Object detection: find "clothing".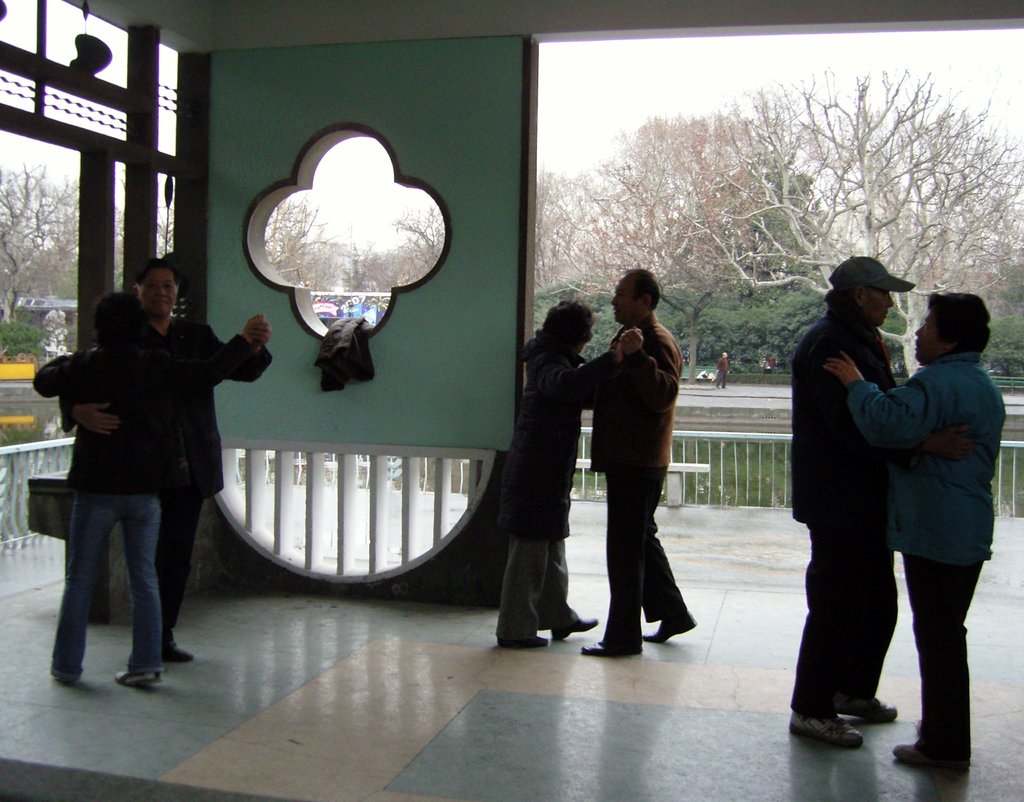
BBox(117, 312, 274, 645).
